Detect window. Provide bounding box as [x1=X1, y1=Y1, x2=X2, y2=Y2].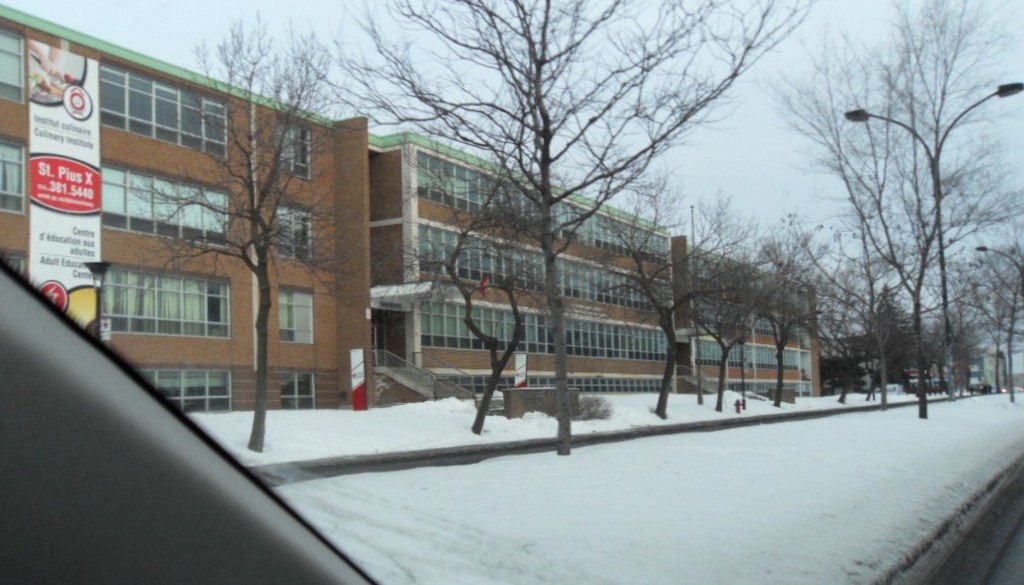
[x1=132, y1=365, x2=236, y2=411].
